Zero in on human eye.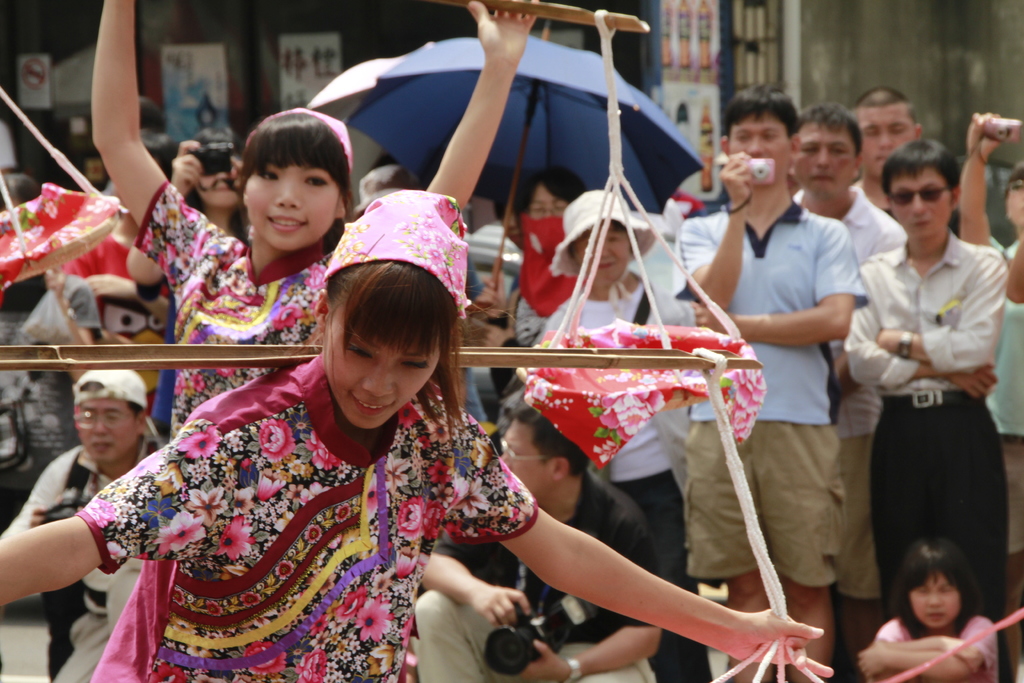
Zeroed in: [920,587,930,595].
